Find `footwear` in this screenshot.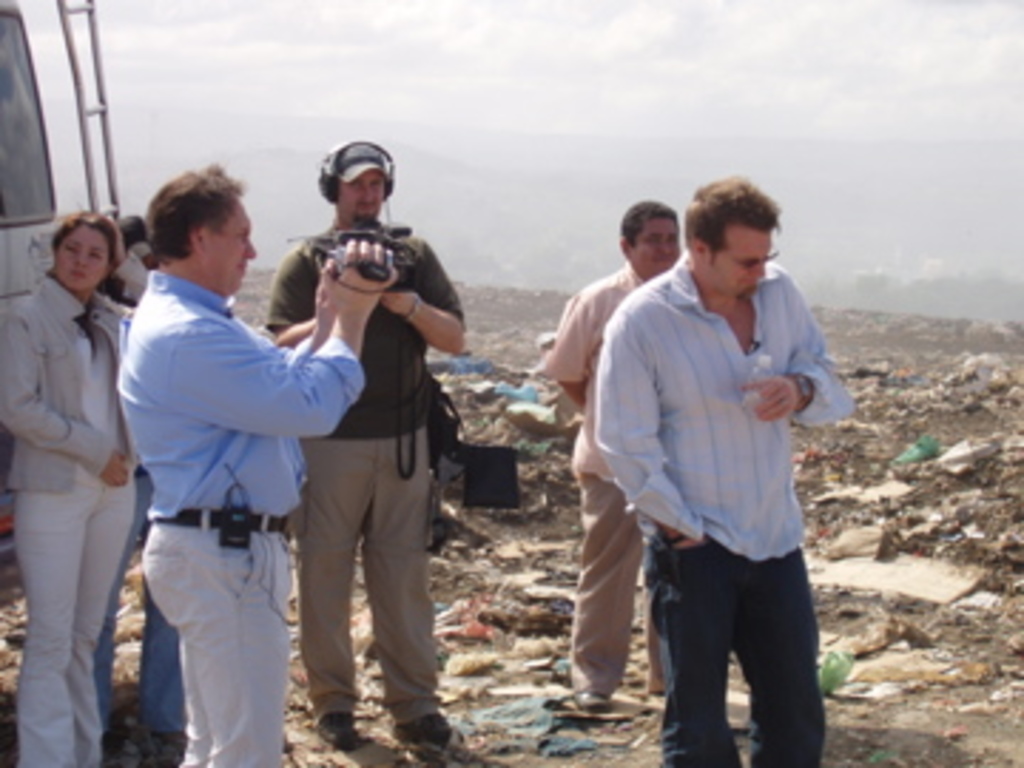
The bounding box for `footwear` is (390, 714, 455, 748).
